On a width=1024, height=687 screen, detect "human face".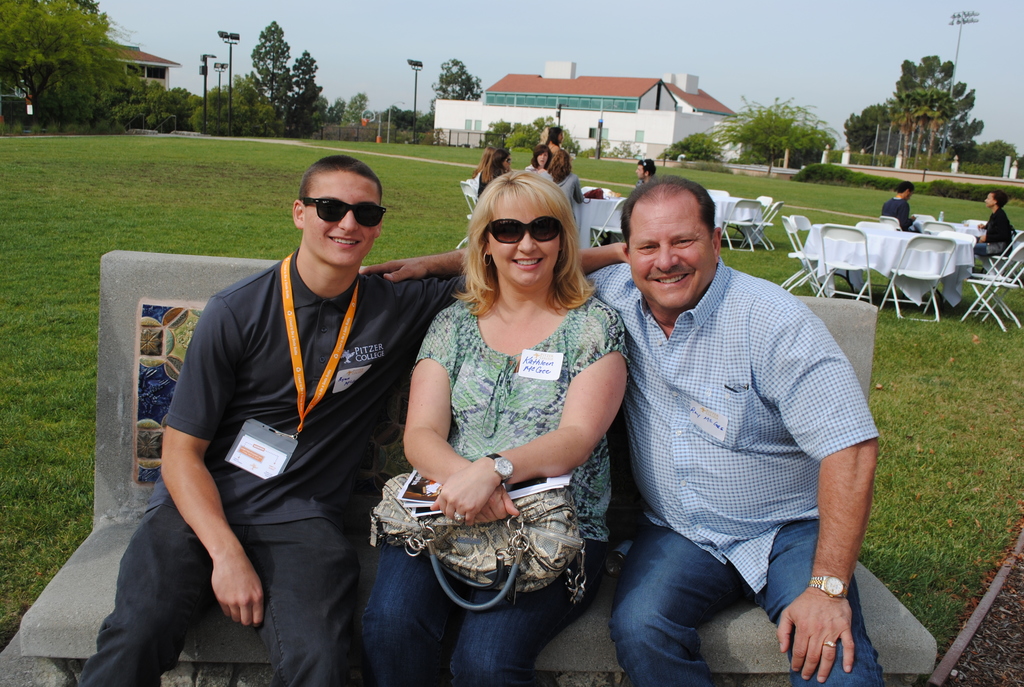
x1=299 y1=170 x2=380 y2=268.
